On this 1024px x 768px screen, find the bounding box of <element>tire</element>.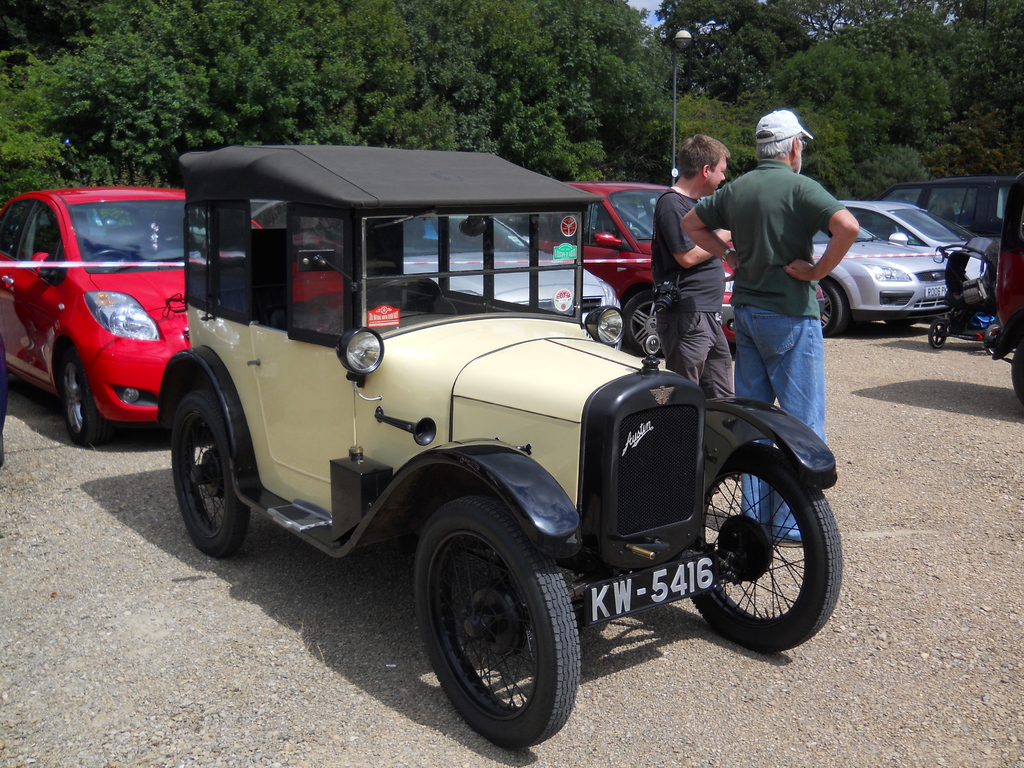
Bounding box: bbox=[928, 319, 947, 348].
